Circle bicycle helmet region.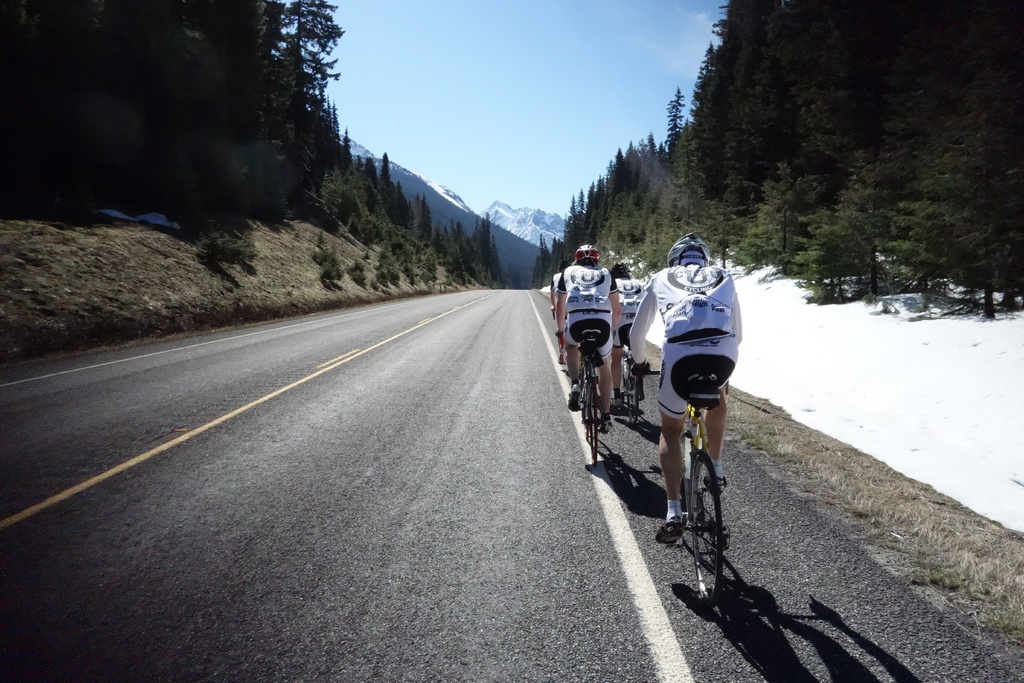
Region: rect(670, 225, 704, 267).
